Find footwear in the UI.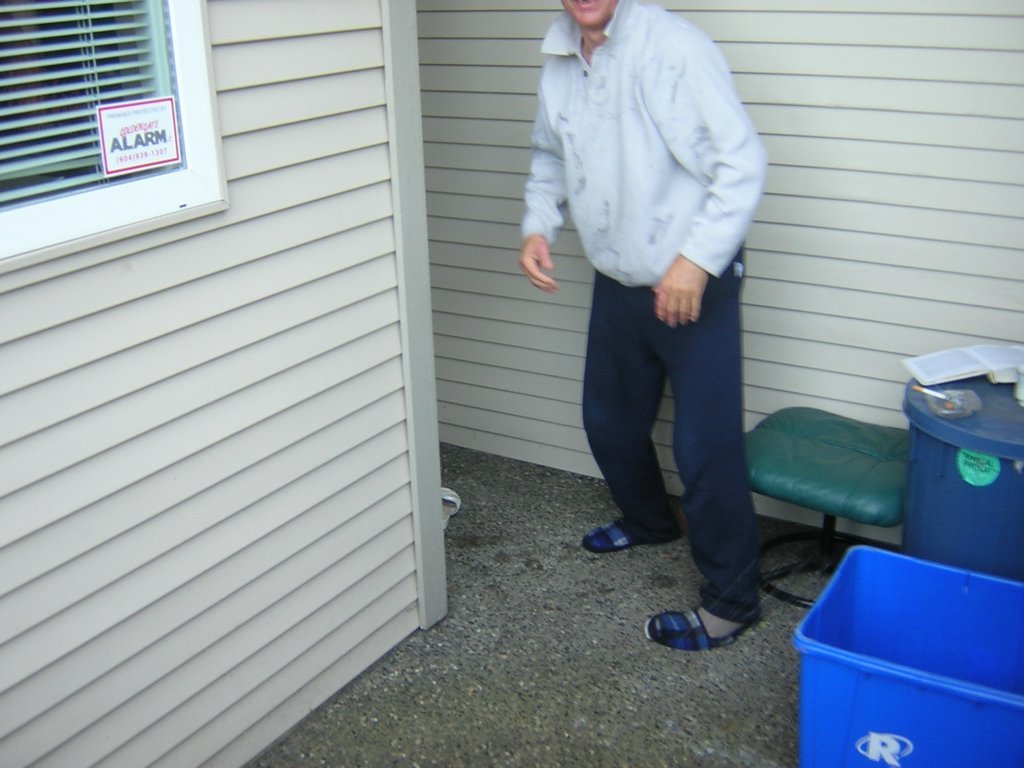
UI element at 643:598:747:652.
